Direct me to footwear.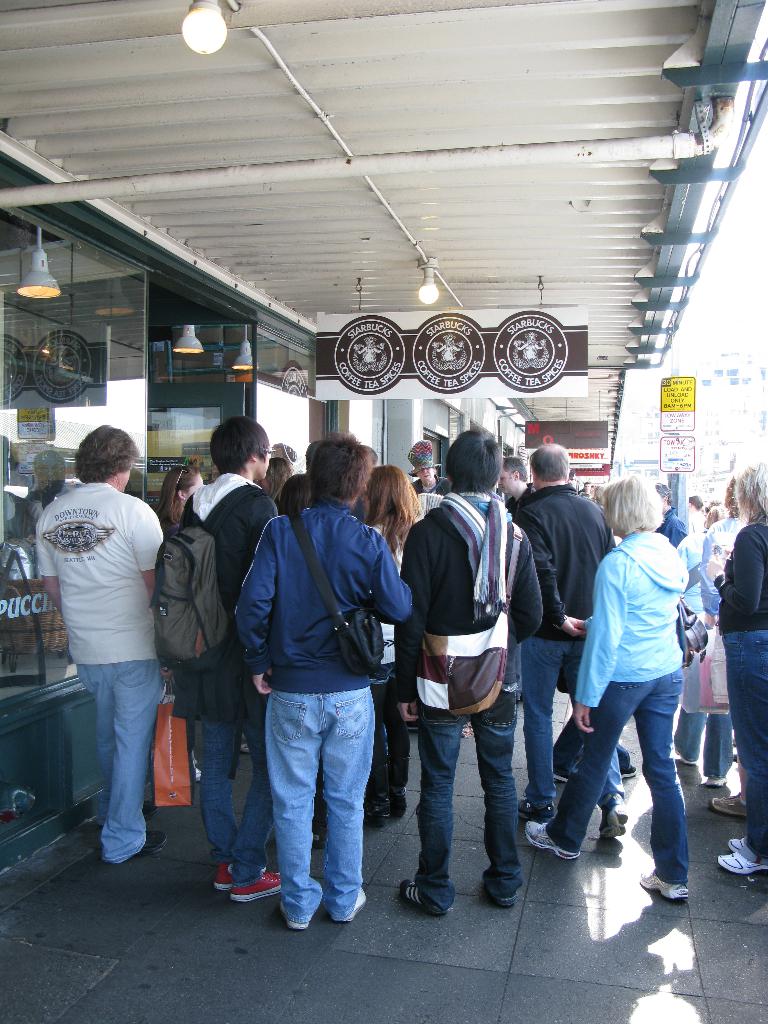
Direction: Rect(633, 865, 694, 906).
